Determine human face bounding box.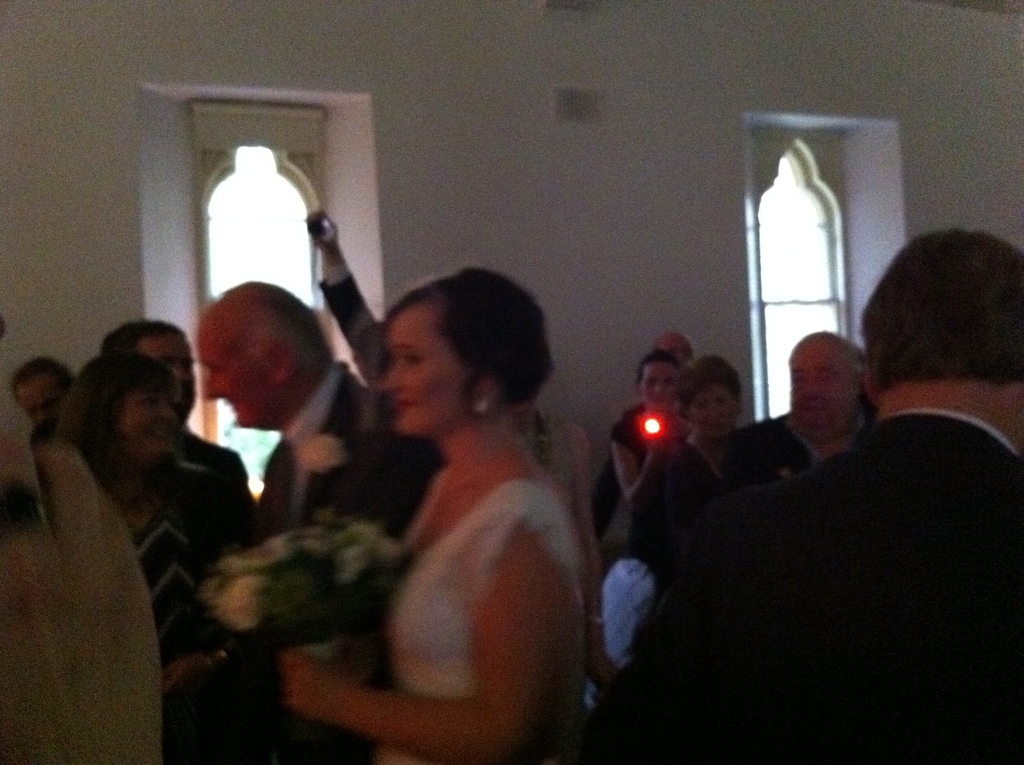
Determined: Rect(696, 373, 732, 439).
